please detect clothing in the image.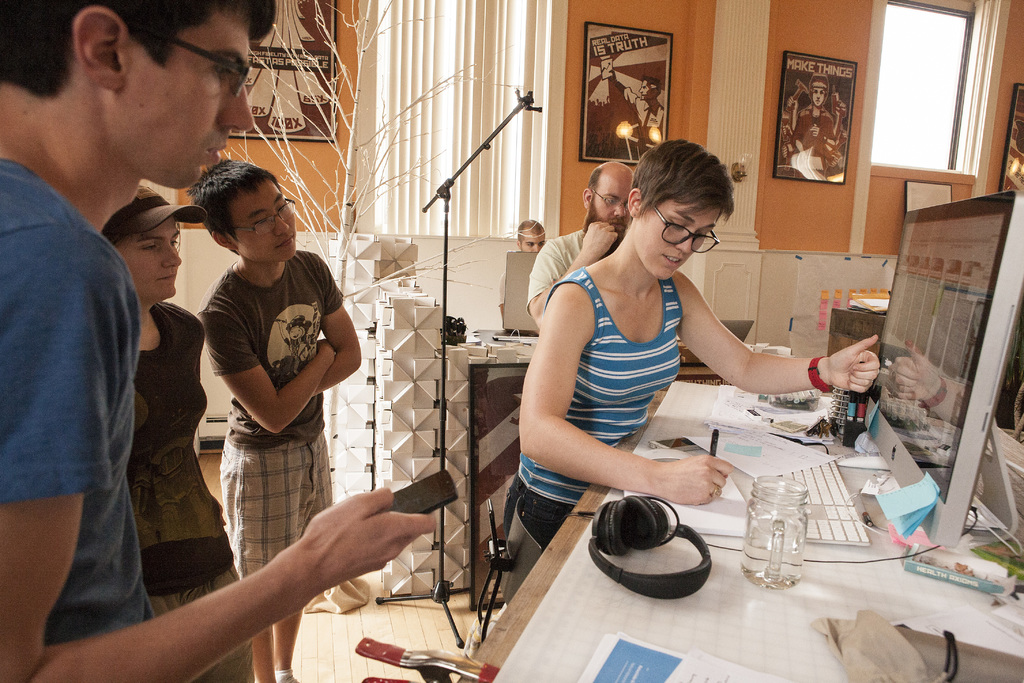
524/222/586/318.
